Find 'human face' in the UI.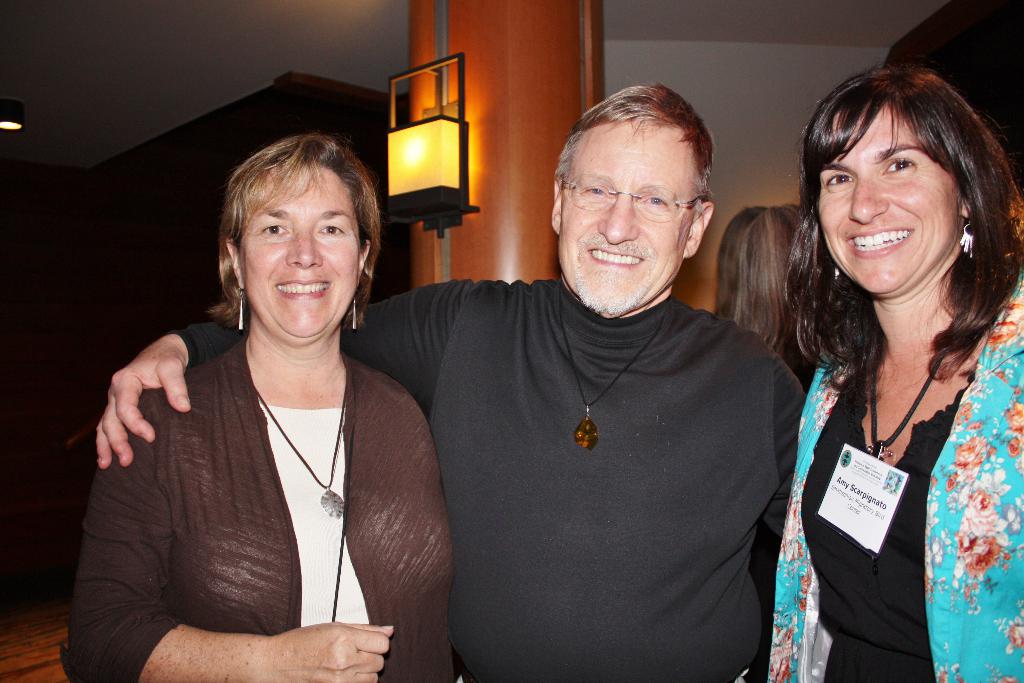
UI element at <box>814,109,958,297</box>.
